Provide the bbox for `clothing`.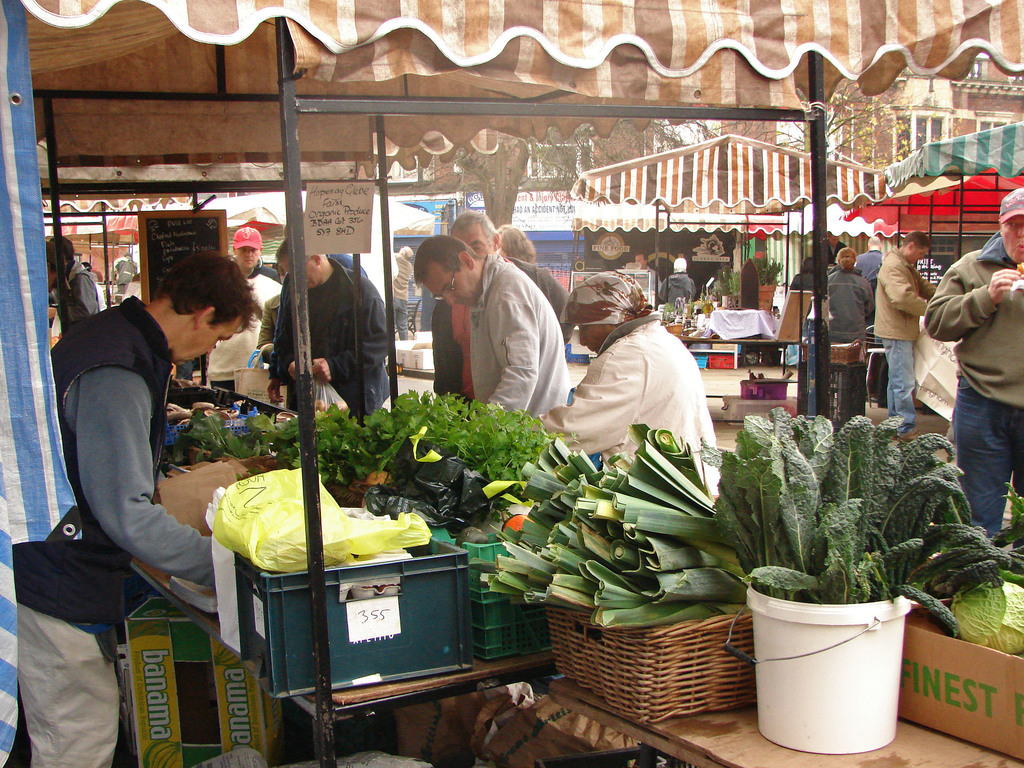
bbox=(205, 262, 283, 392).
